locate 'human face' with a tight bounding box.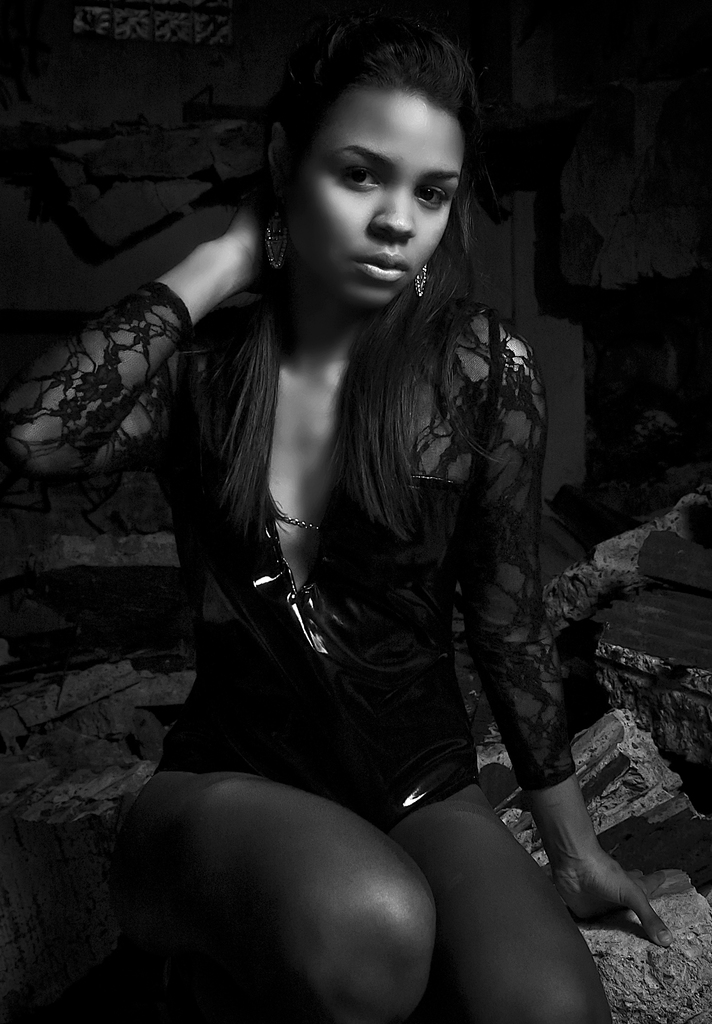
<box>291,90,455,312</box>.
